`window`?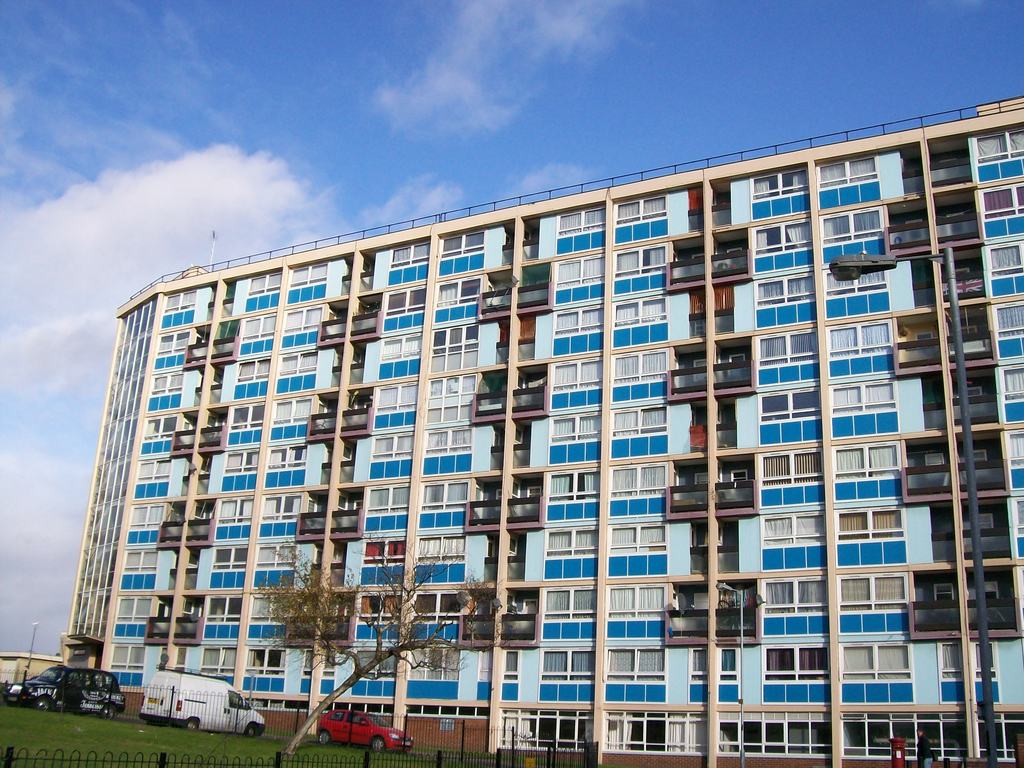
bbox=(238, 314, 276, 339)
